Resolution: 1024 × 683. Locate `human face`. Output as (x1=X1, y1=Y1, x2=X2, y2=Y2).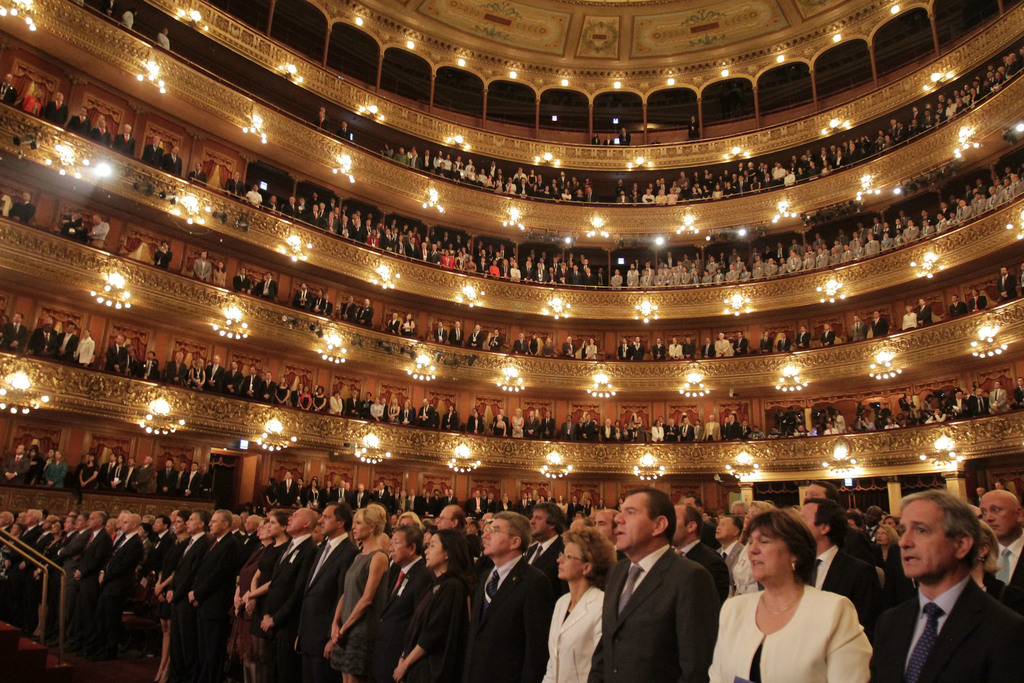
(x1=895, y1=502, x2=962, y2=574).
